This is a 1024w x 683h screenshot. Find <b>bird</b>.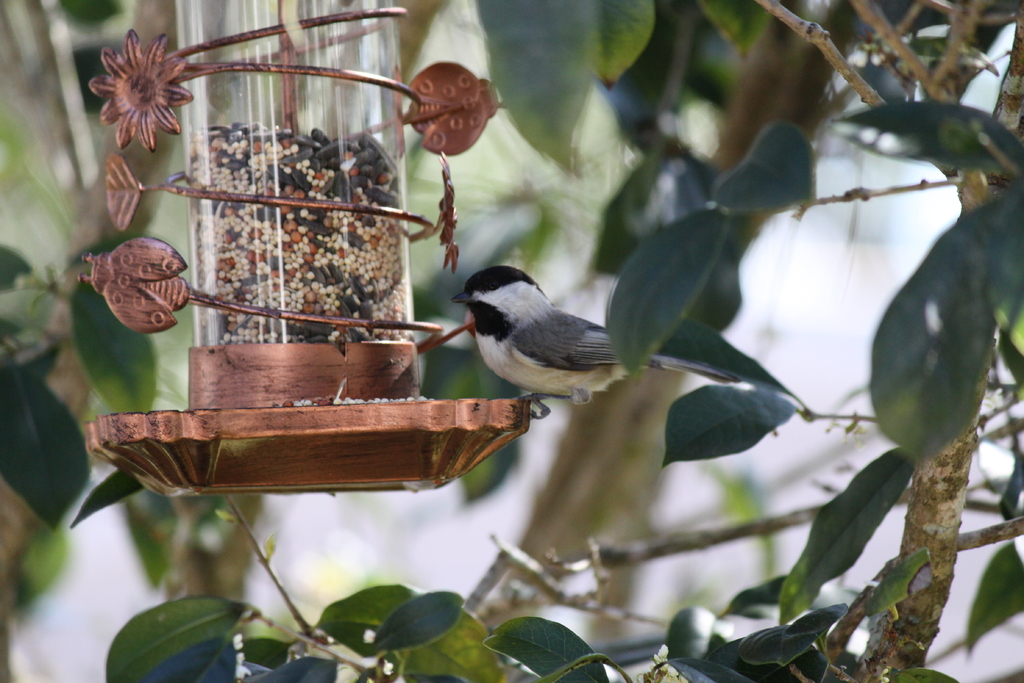
Bounding box: locate(445, 261, 639, 415).
